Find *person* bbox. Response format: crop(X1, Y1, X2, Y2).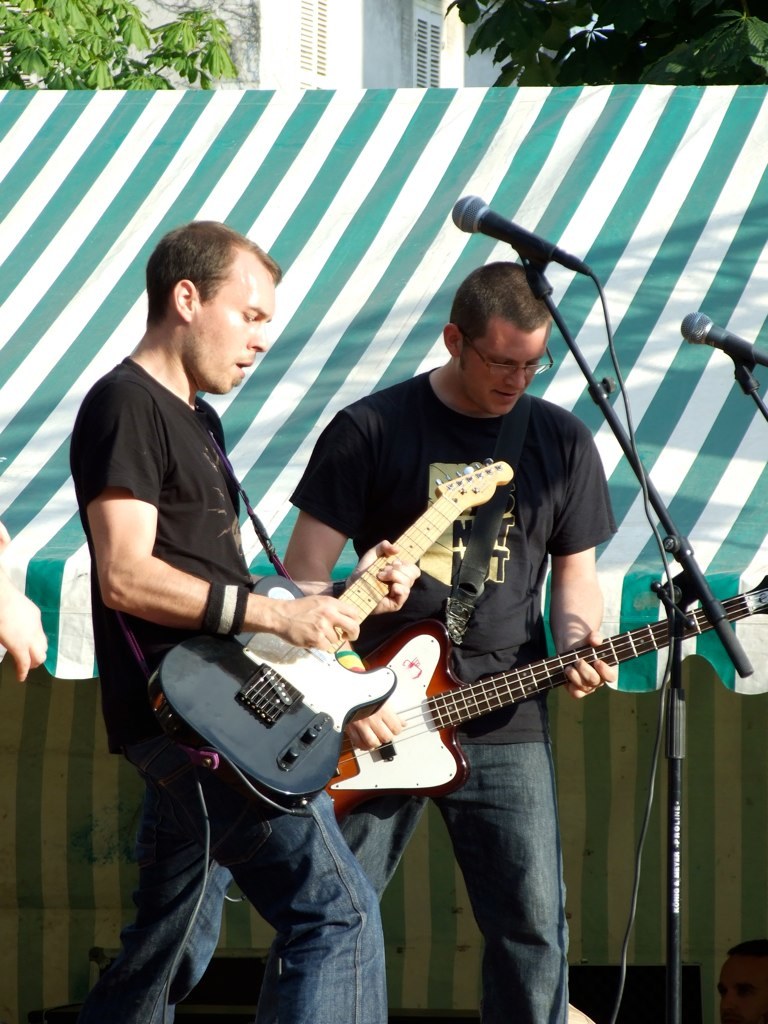
crop(88, 204, 385, 976).
